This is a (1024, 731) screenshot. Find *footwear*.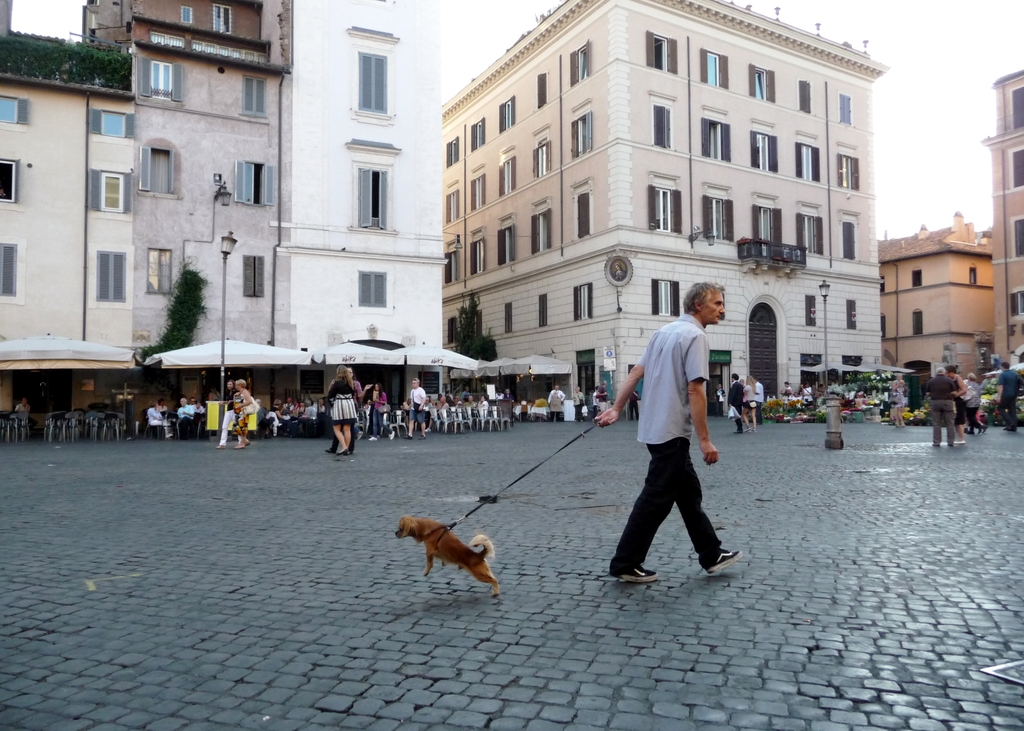
Bounding box: 323/448/334/453.
